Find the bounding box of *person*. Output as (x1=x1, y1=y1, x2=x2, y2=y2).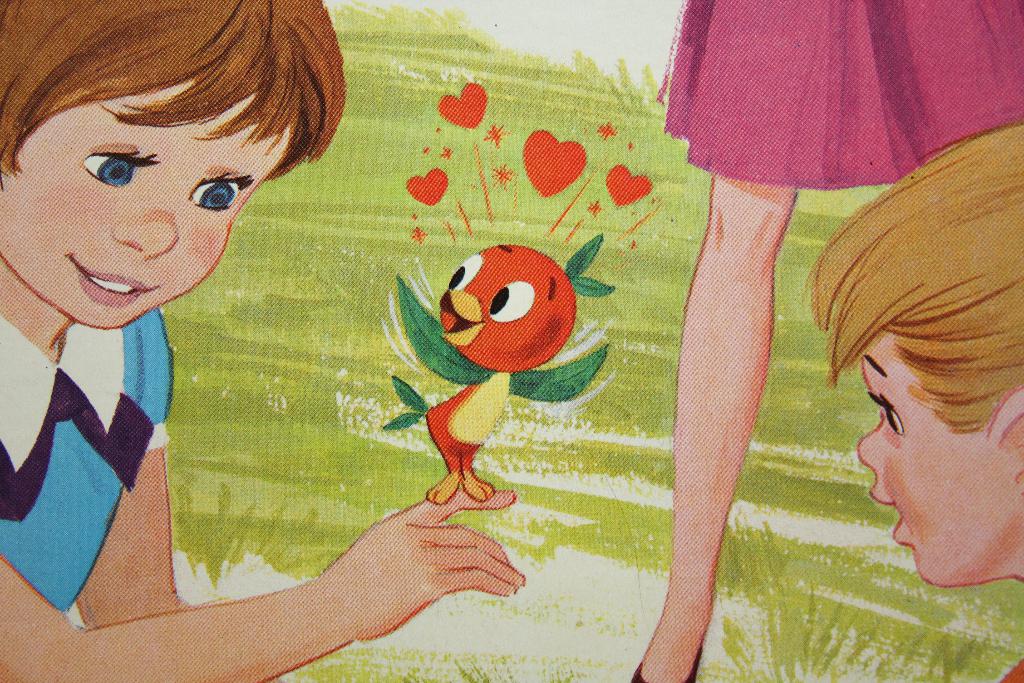
(x1=632, y1=0, x2=1023, y2=682).
